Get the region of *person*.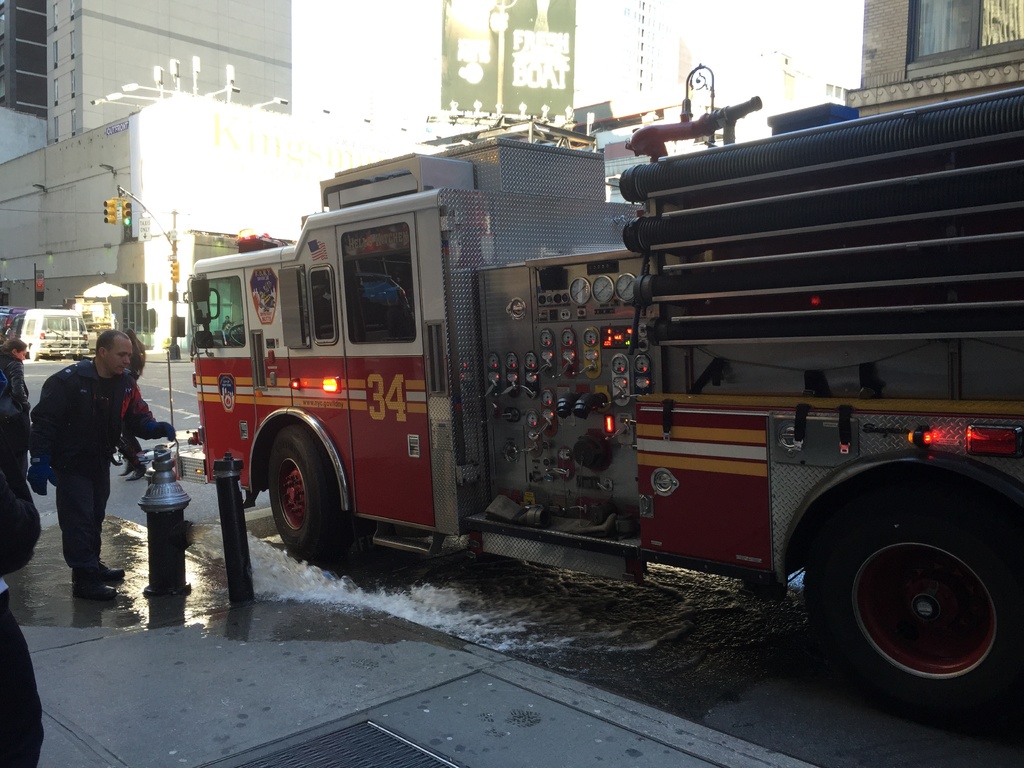
{"left": 0, "top": 337, "right": 30, "bottom": 420}.
